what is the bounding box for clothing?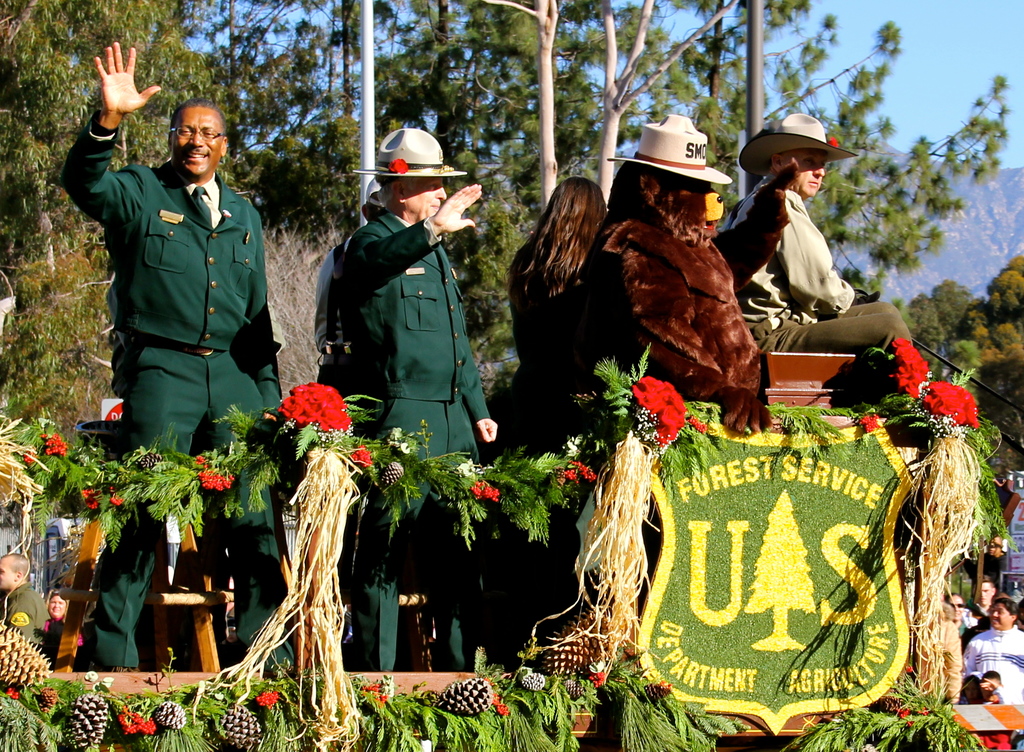
left=502, top=232, right=627, bottom=442.
